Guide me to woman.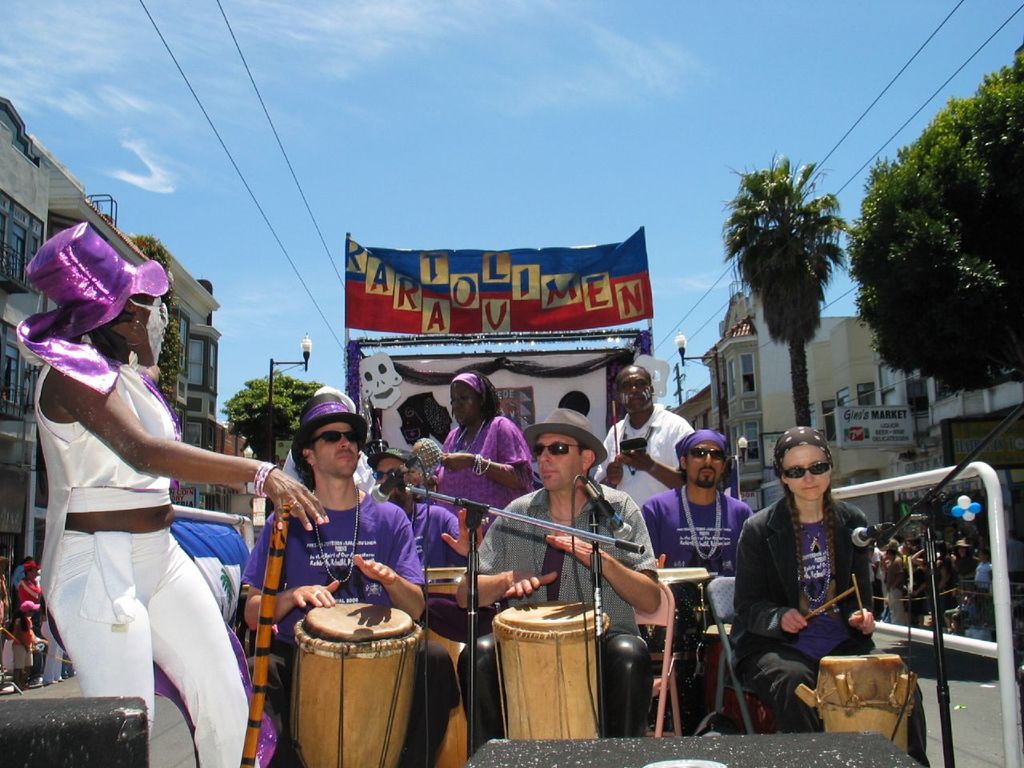
Guidance: 425/367/542/563.
